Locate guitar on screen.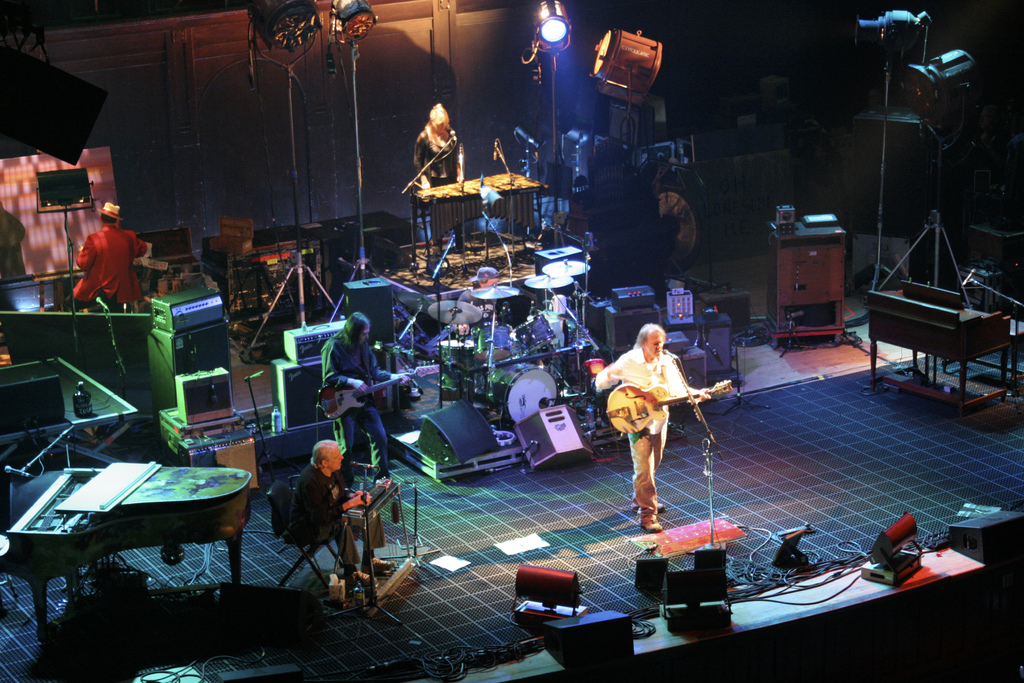
On screen at rect(602, 378, 731, 437).
